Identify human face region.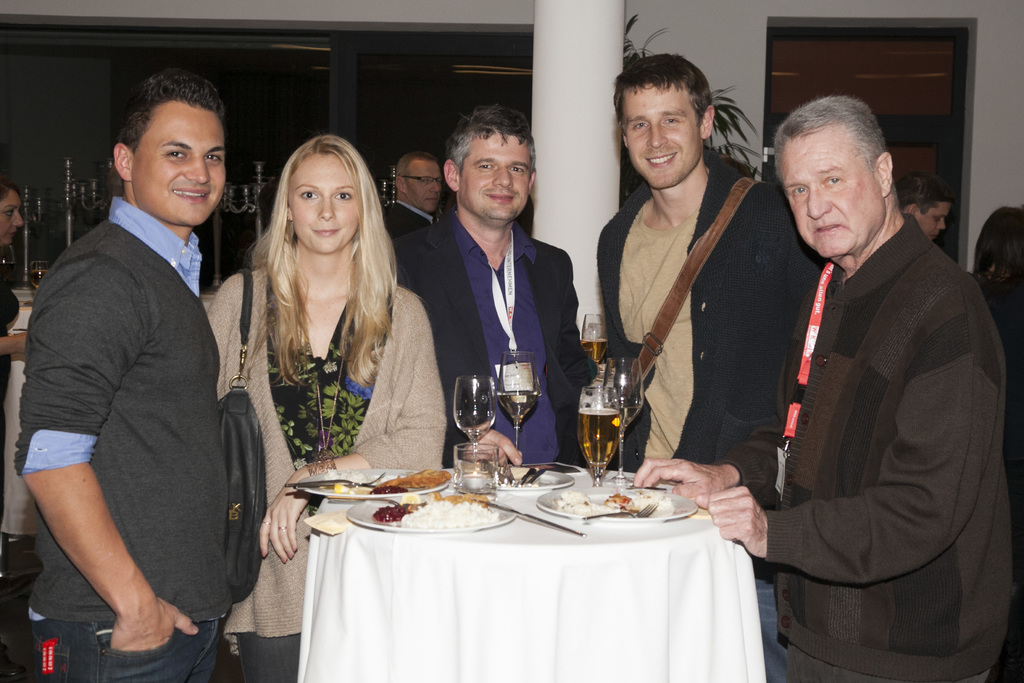
Region: Rect(130, 100, 227, 227).
